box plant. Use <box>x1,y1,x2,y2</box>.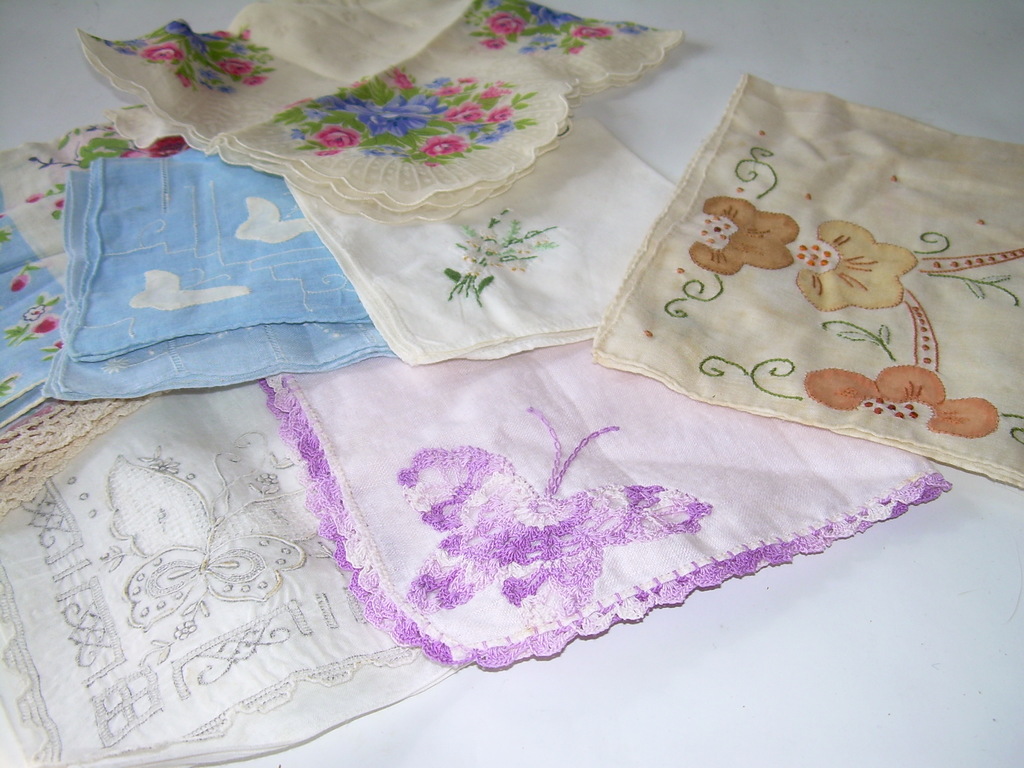
<box>0,206,77,399</box>.
